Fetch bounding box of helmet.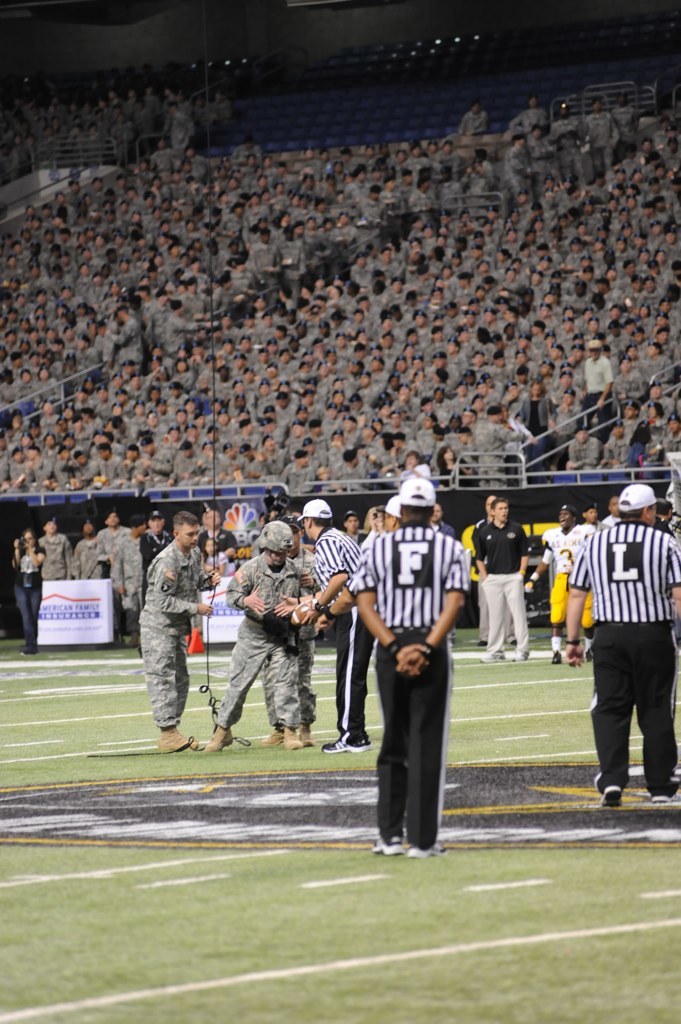
Bbox: (x1=251, y1=524, x2=294, y2=565).
